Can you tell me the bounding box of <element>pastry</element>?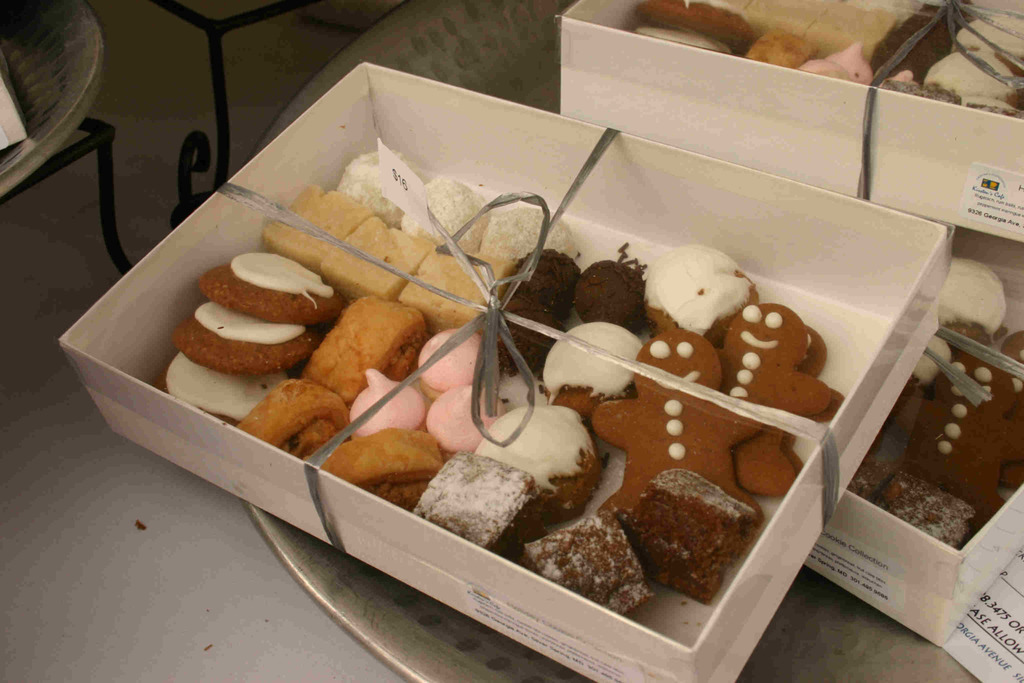
630:465:765:595.
